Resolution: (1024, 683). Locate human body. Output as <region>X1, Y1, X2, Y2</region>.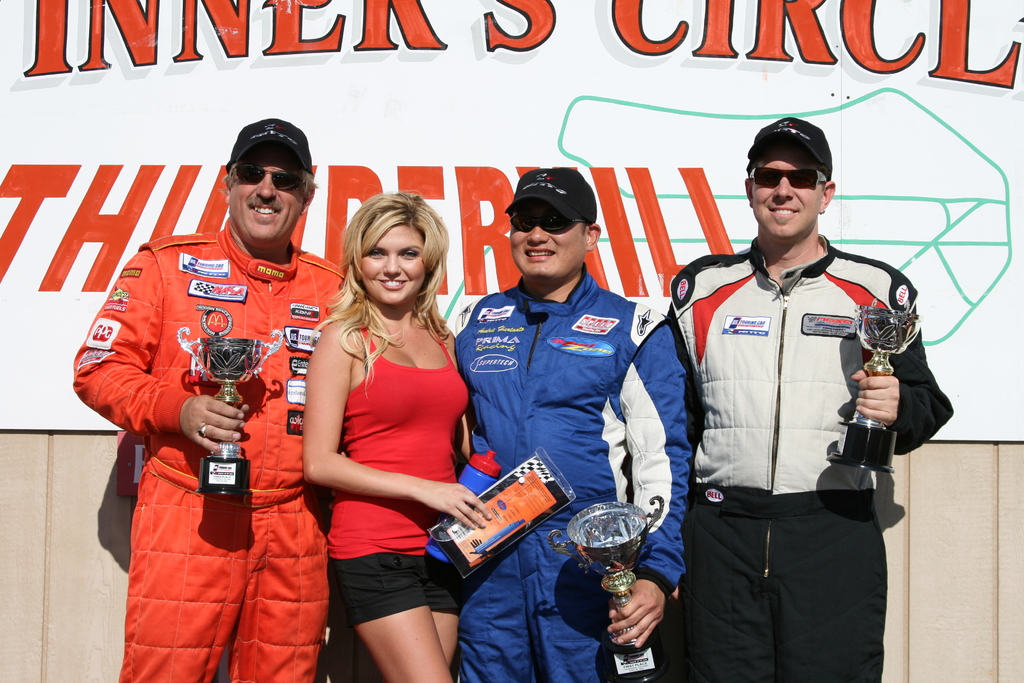
<region>455, 262, 694, 682</region>.
